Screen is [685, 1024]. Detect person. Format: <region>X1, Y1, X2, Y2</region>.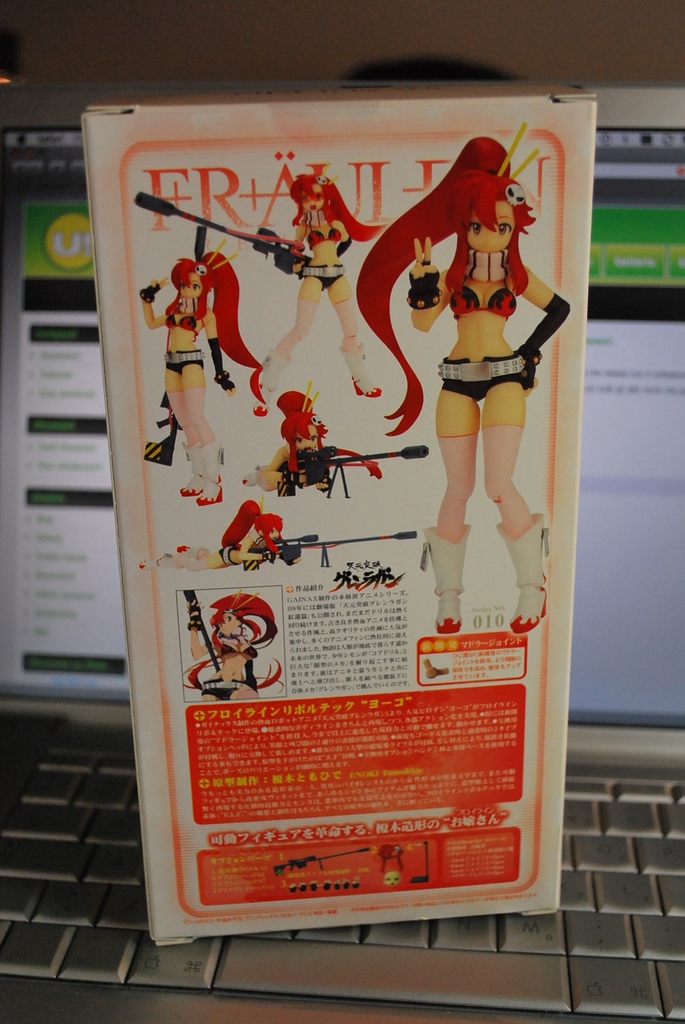
<region>149, 491, 291, 572</region>.
